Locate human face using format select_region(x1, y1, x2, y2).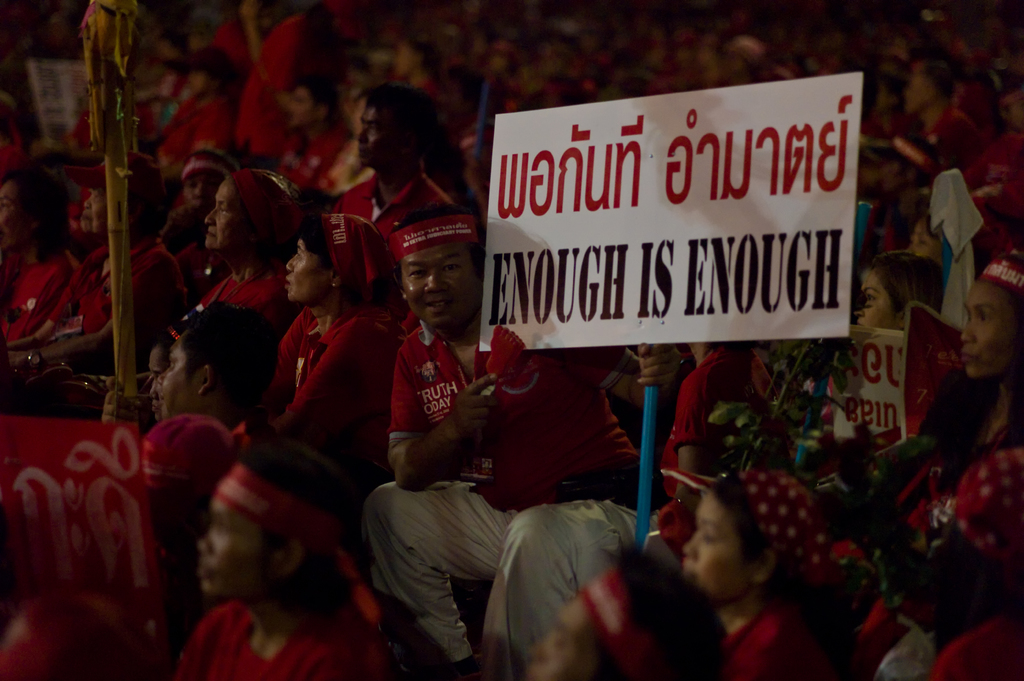
select_region(907, 218, 945, 268).
